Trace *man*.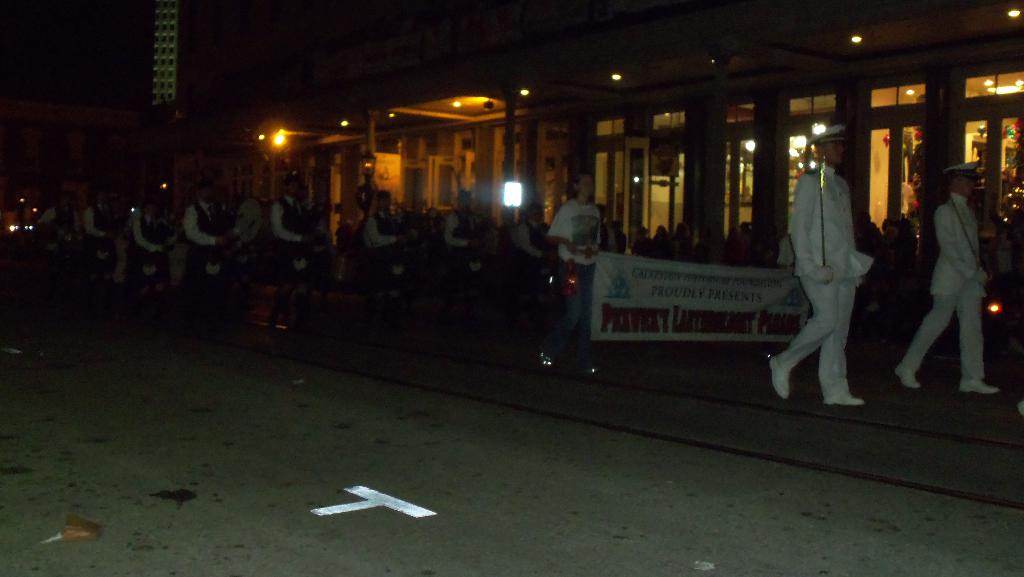
Traced to Rect(552, 169, 612, 362).
